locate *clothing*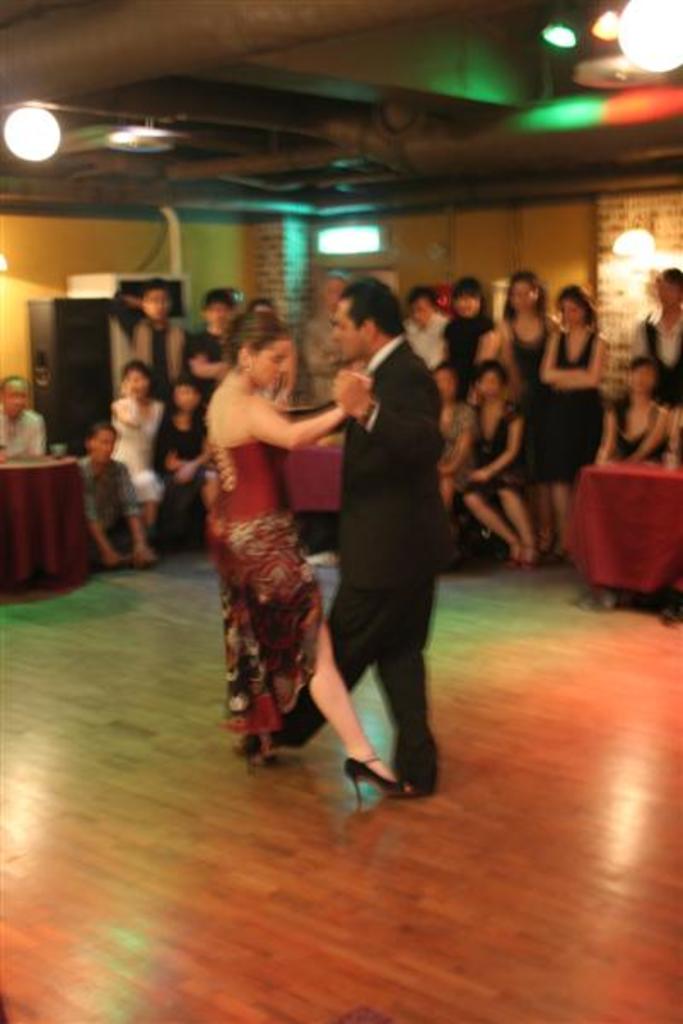
106, 290, 183, 403
